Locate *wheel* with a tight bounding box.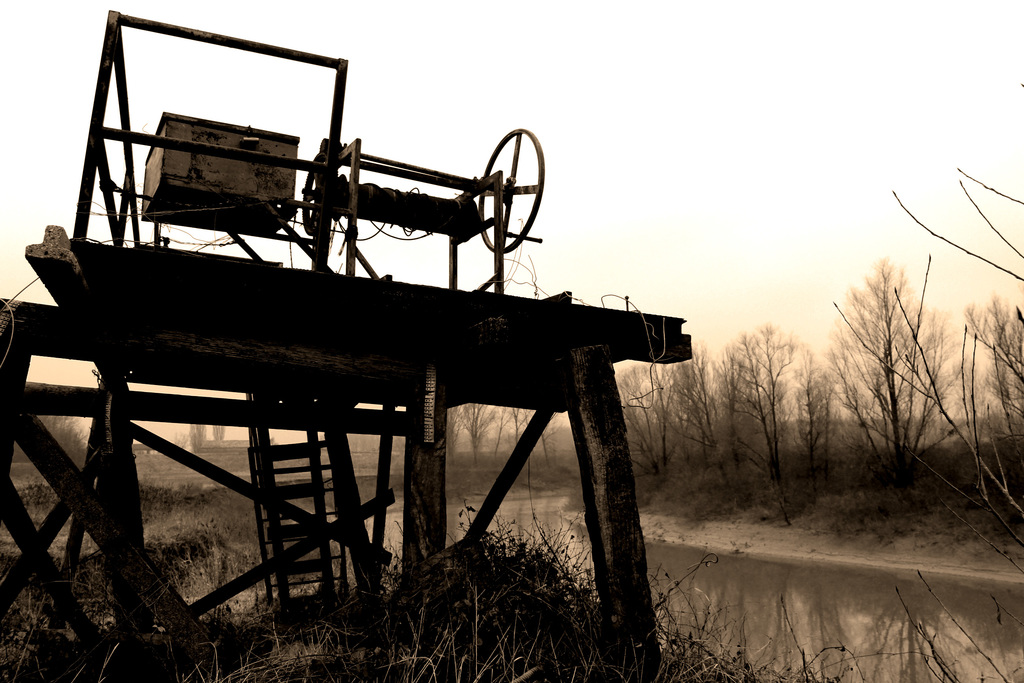
<bbox>474, 126, 547, 256</bbox>.
